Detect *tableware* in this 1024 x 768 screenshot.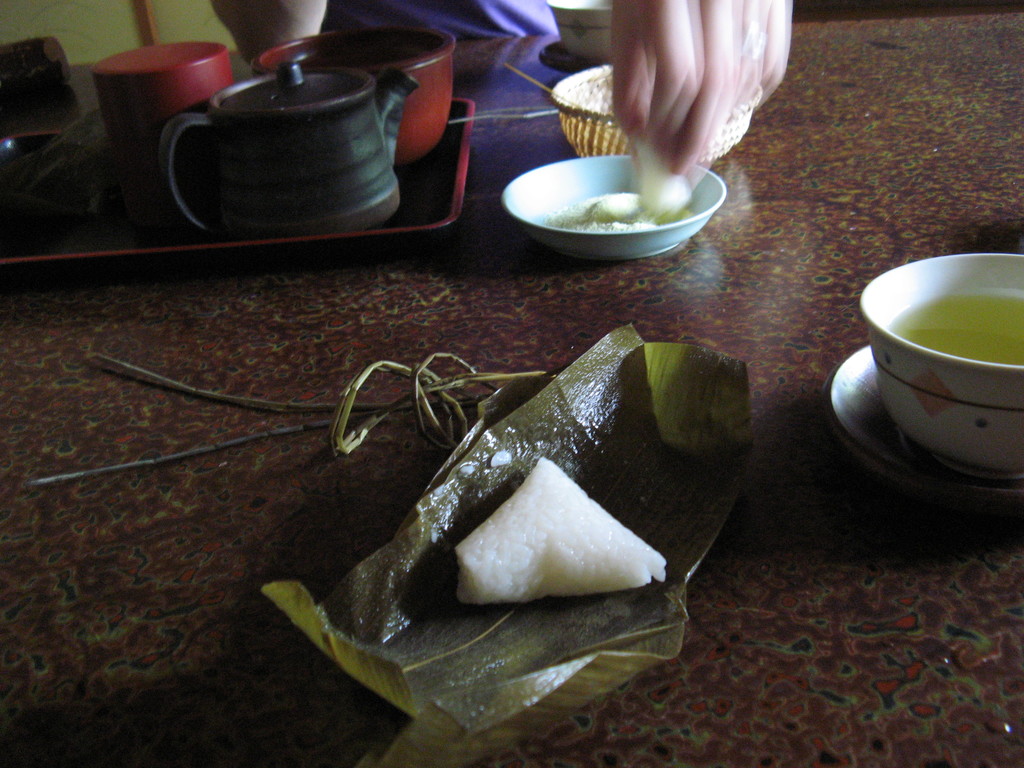
Detection: x1=534, y1=0, x2=614, y2=73.
